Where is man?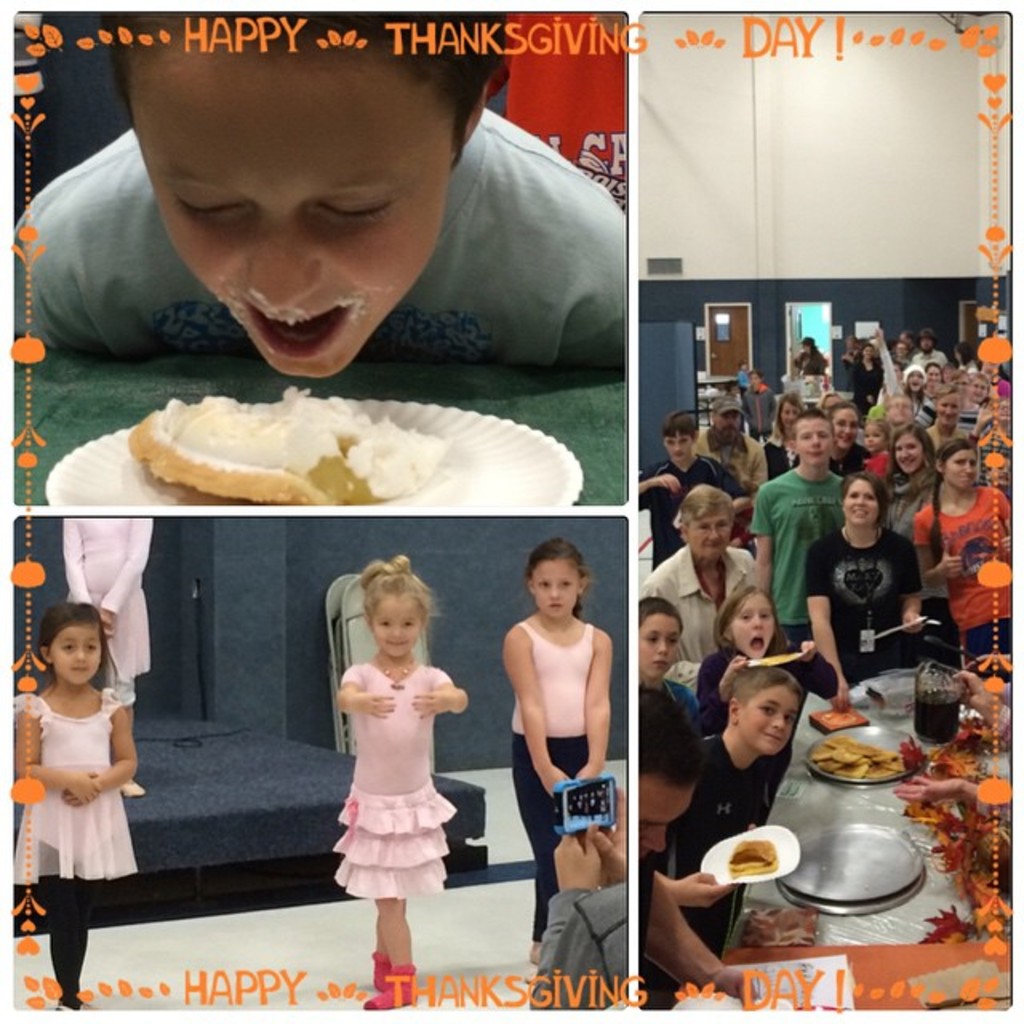
locate(688, 394, 768, 501).
